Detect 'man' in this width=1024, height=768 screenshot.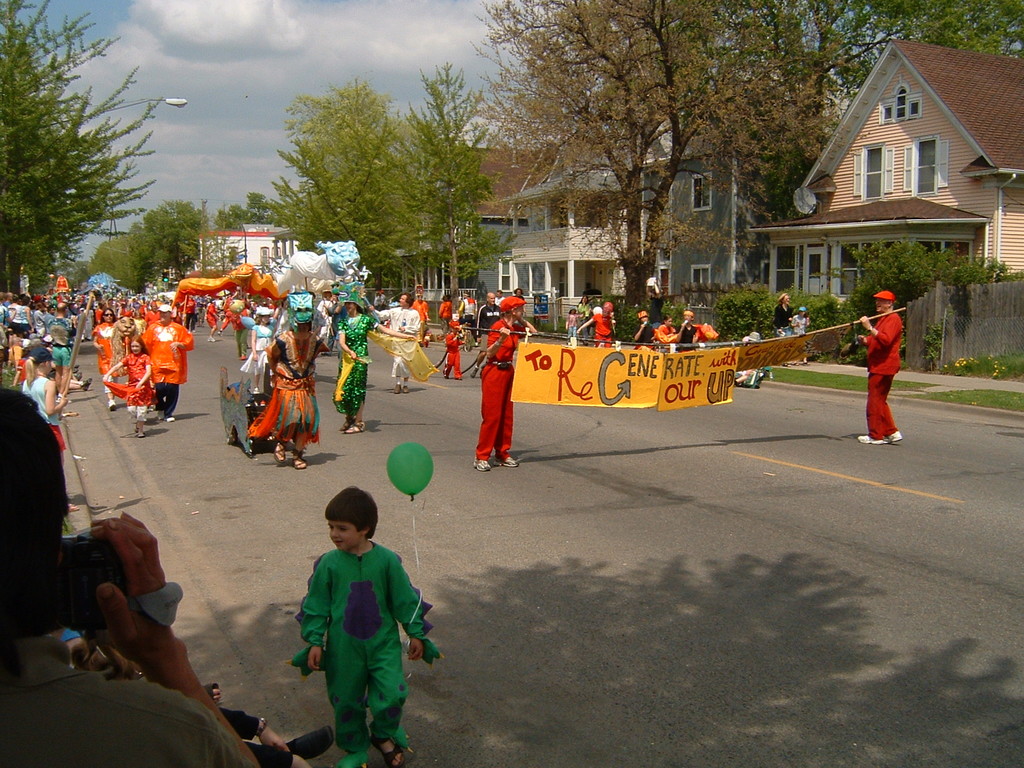
Detection: (x1=369, y1=289, x2=426, y2=397).
